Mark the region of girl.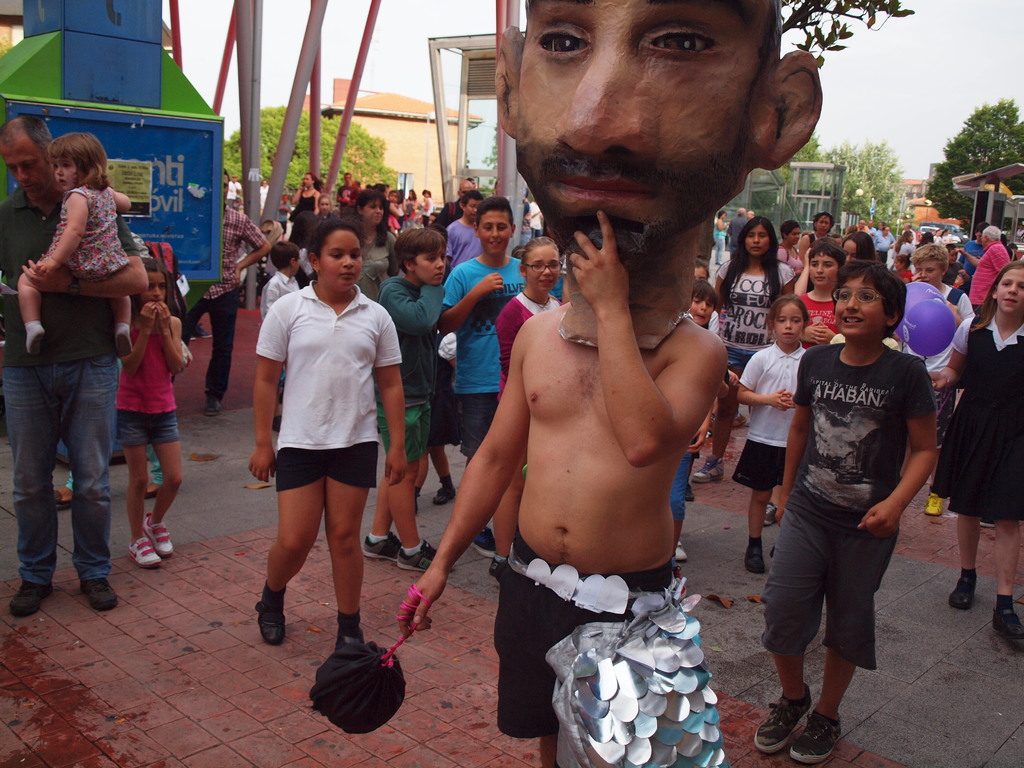
Region: left=115, top=255, right=182, bottom=560.
